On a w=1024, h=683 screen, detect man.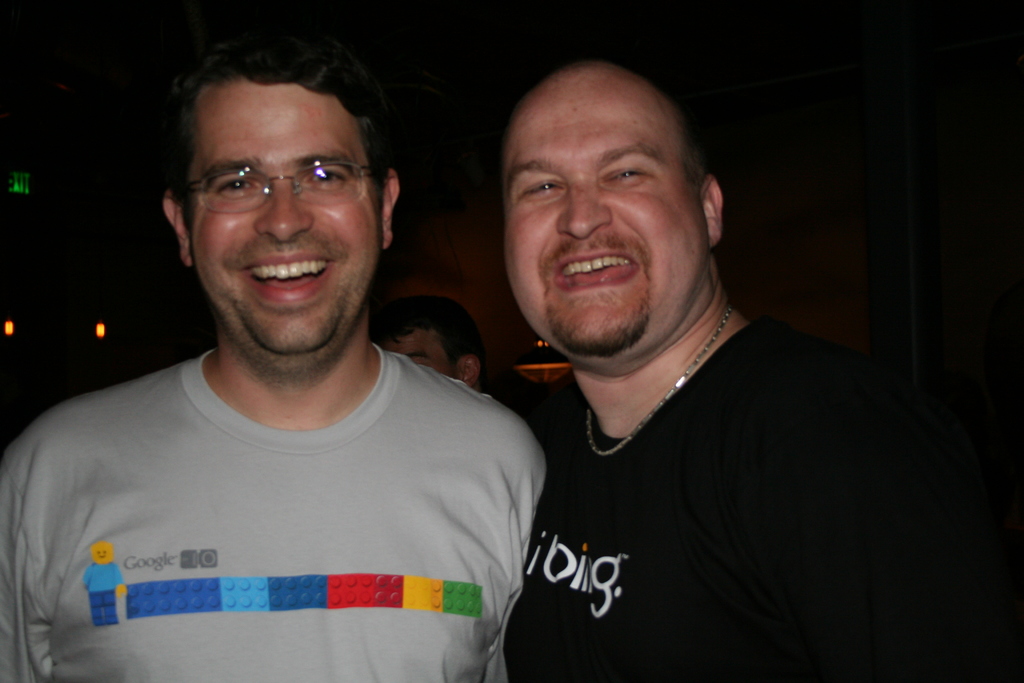
(20,35,587,672).
